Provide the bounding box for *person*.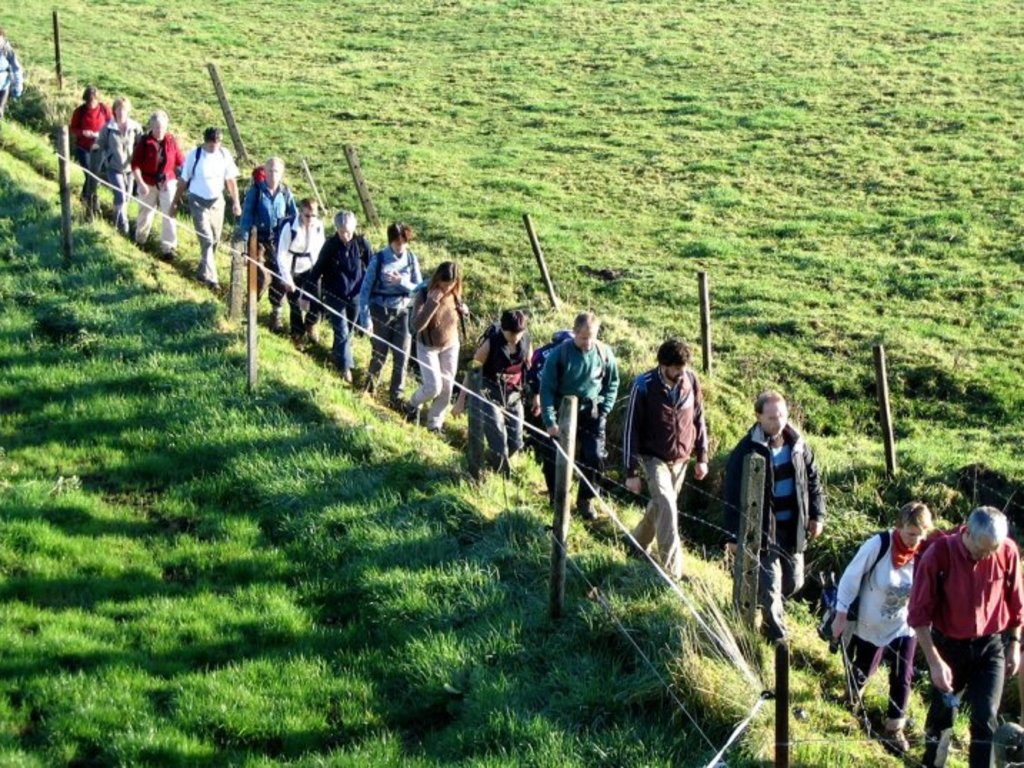
<bbox>730, 393, 820, 631</bbox>.
